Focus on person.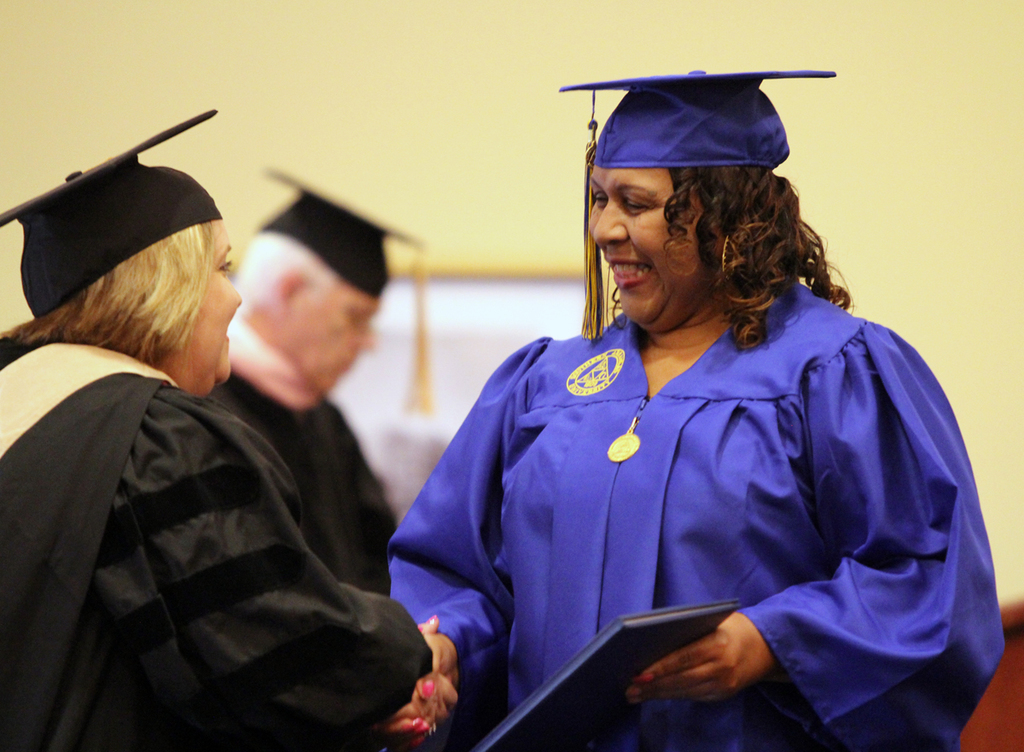
Focused at (left=0, top=154, right=456, bottom=751).
